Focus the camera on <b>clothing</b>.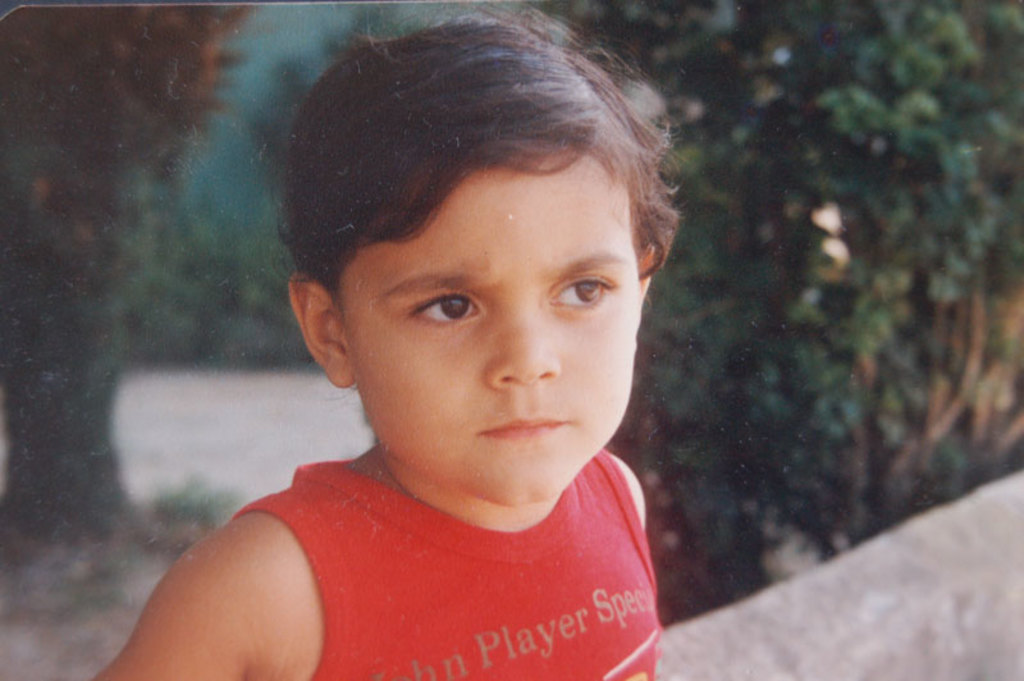
Focus region: bbox(229, 448, 666, 680).
